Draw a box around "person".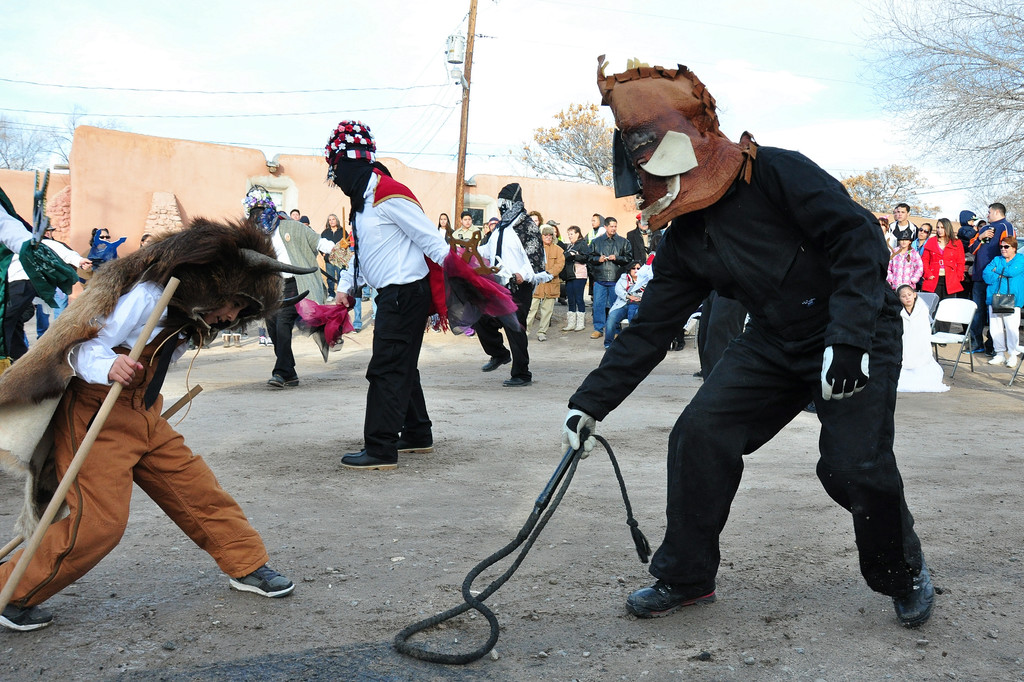
bbox=[920, 219, 963, 344].
